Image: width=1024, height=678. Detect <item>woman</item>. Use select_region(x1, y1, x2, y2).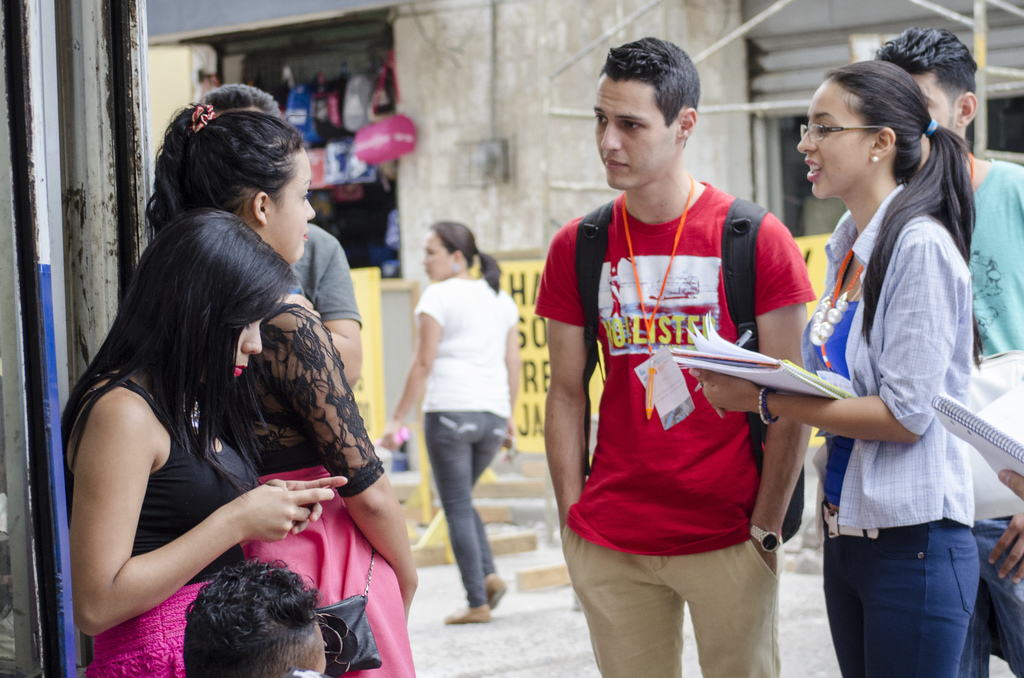
select_region(141, 104, 419, 677).
